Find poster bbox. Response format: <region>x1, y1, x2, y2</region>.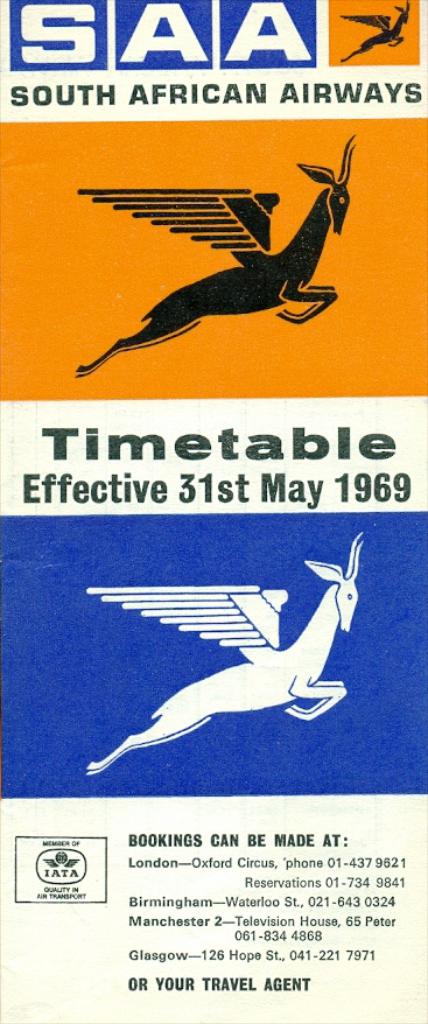
<region>0, 0, 427, 1023</region>.
